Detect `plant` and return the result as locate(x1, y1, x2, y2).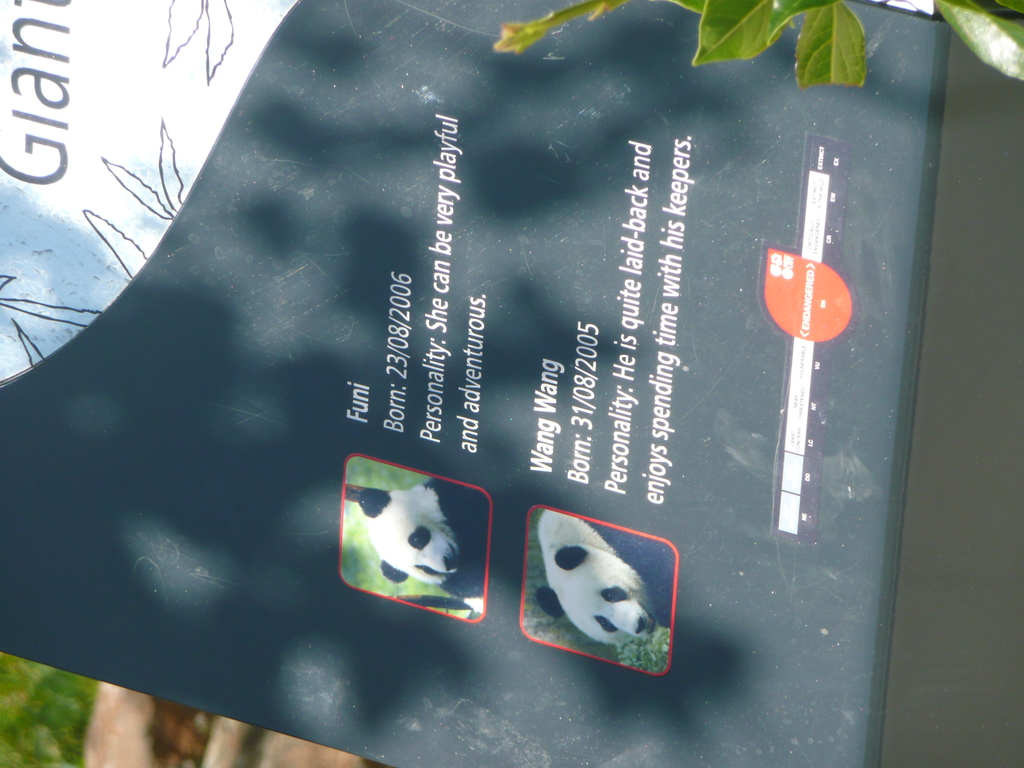
locate(494, 0, 1023, 100).
